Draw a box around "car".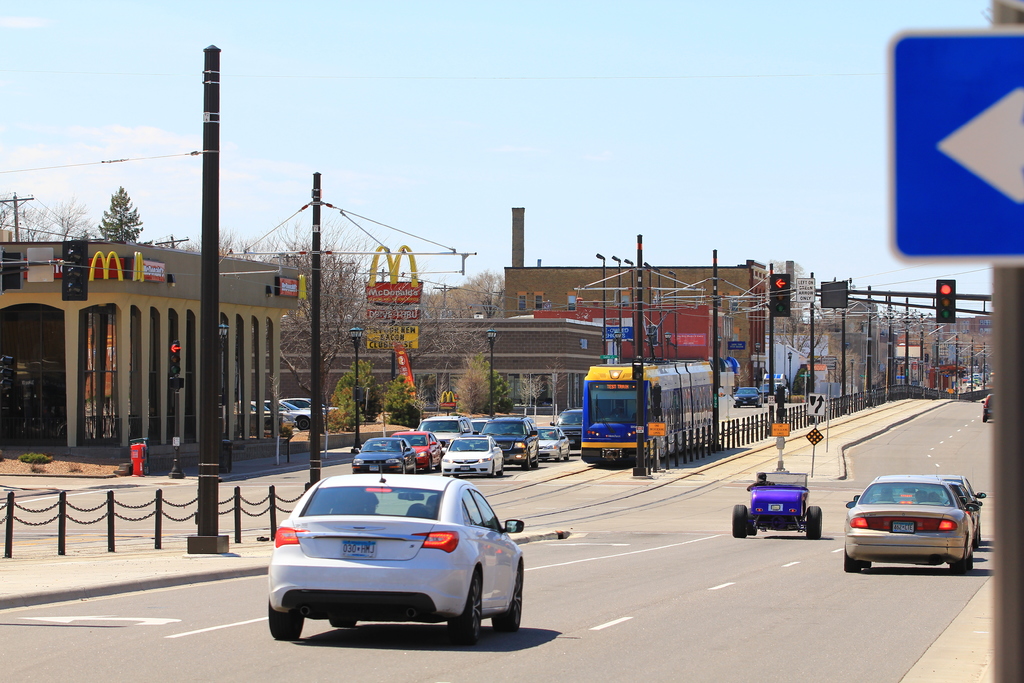
left=350, top=433, right=417, bottom=470.
